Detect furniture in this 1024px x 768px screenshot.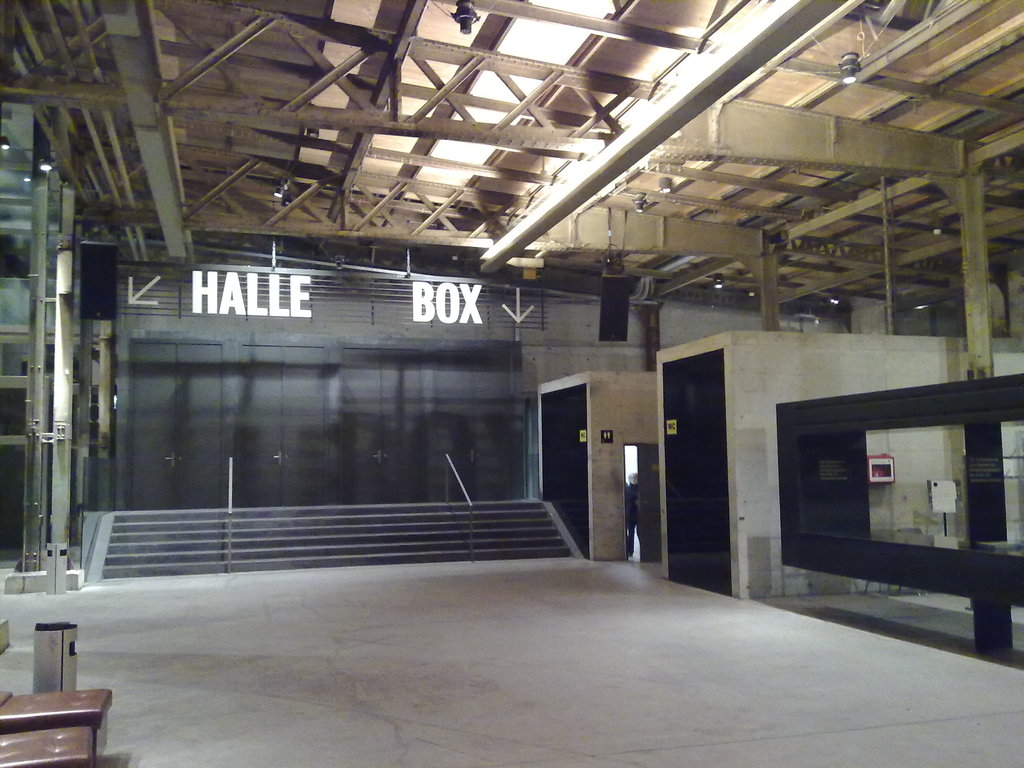
Detection: 0,723,95,767.
